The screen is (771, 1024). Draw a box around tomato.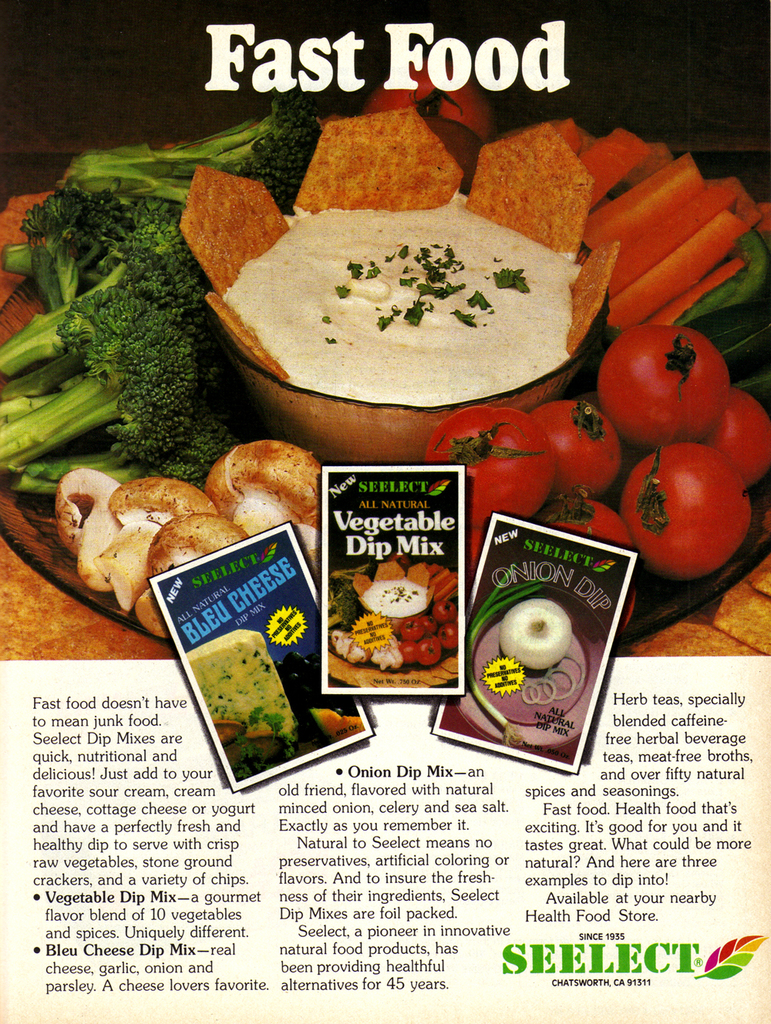
{"left": 594, "top": 321, "right": 729, "bottom": 443}.
